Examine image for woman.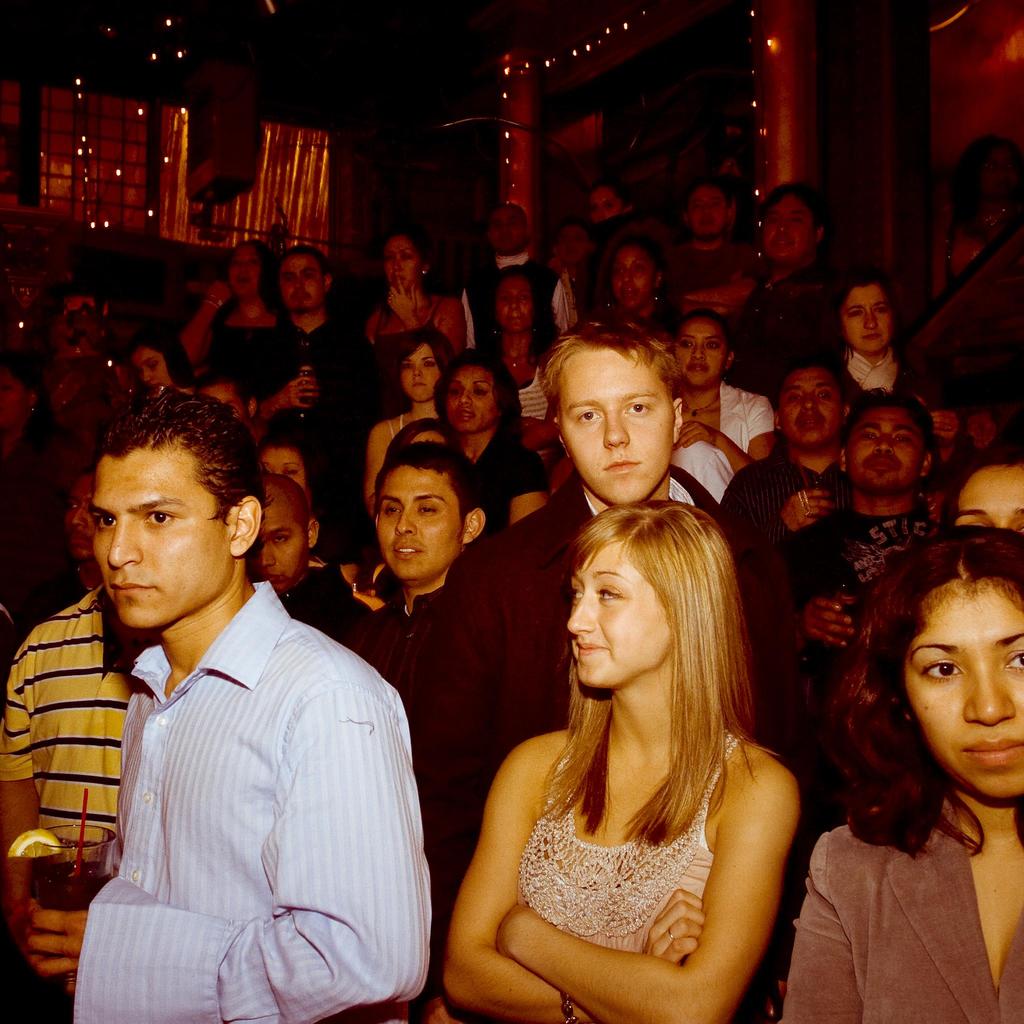
Examination result: Rect(814, 263, 975, 479).
